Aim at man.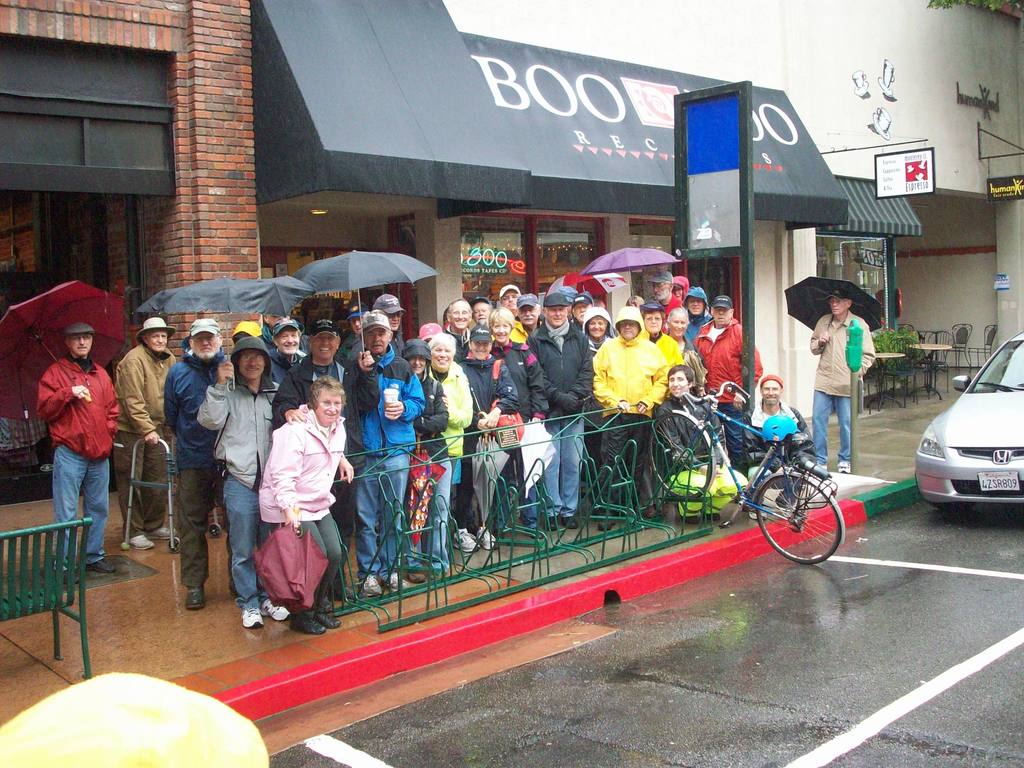
Aimed at <bbox>164, 318, 241, 611</bbox>.
